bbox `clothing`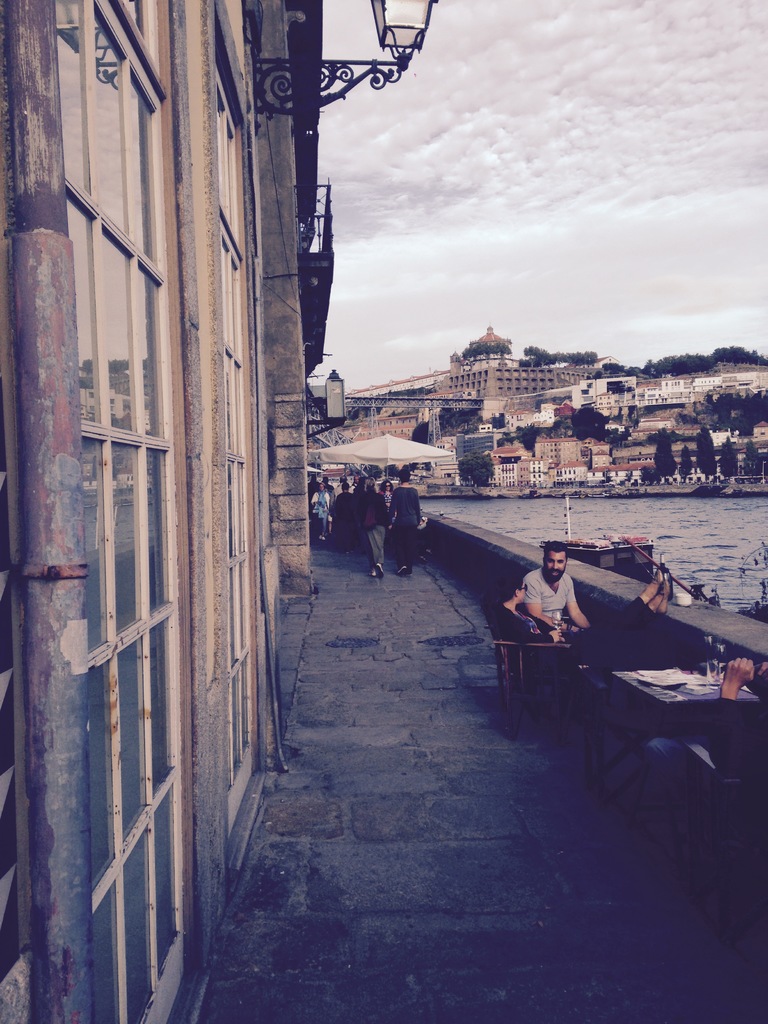
BBox(382, 489, 392, 511)
